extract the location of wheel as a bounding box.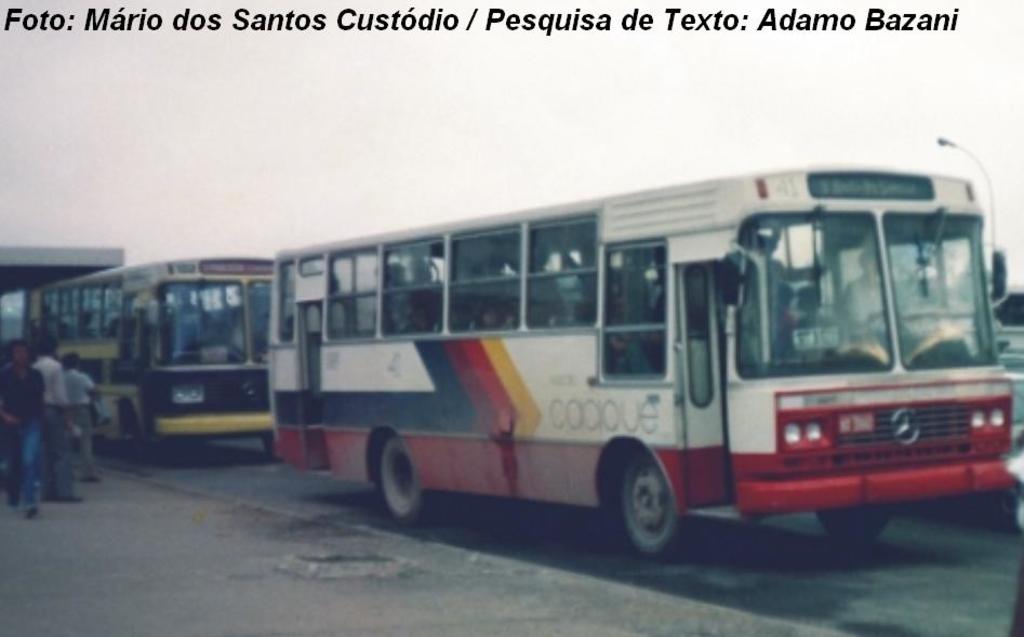
121, 407, 142, 459.
